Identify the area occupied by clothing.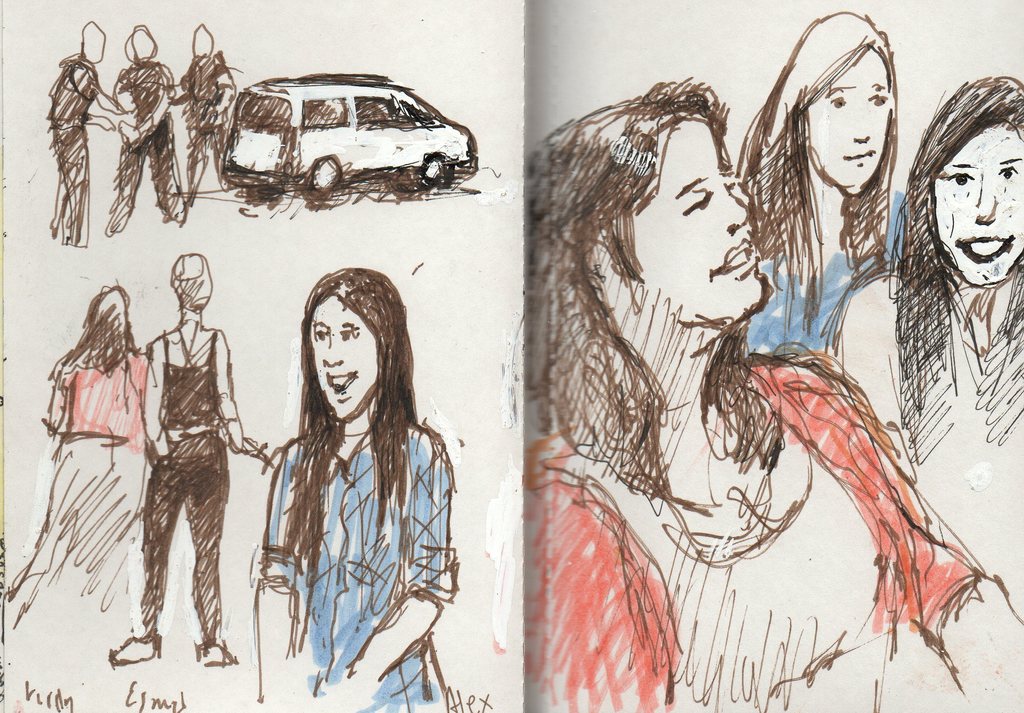
Area: locate(111, 129, 173, 209).
